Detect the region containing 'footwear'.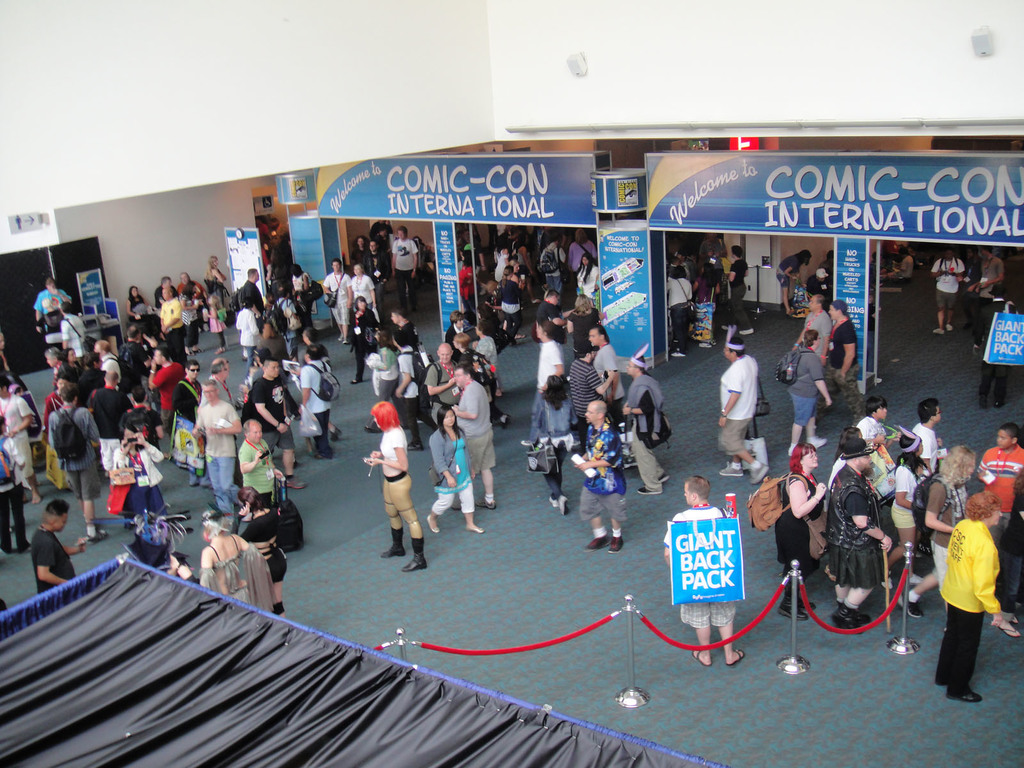
region(337, 333, 342, 339).
